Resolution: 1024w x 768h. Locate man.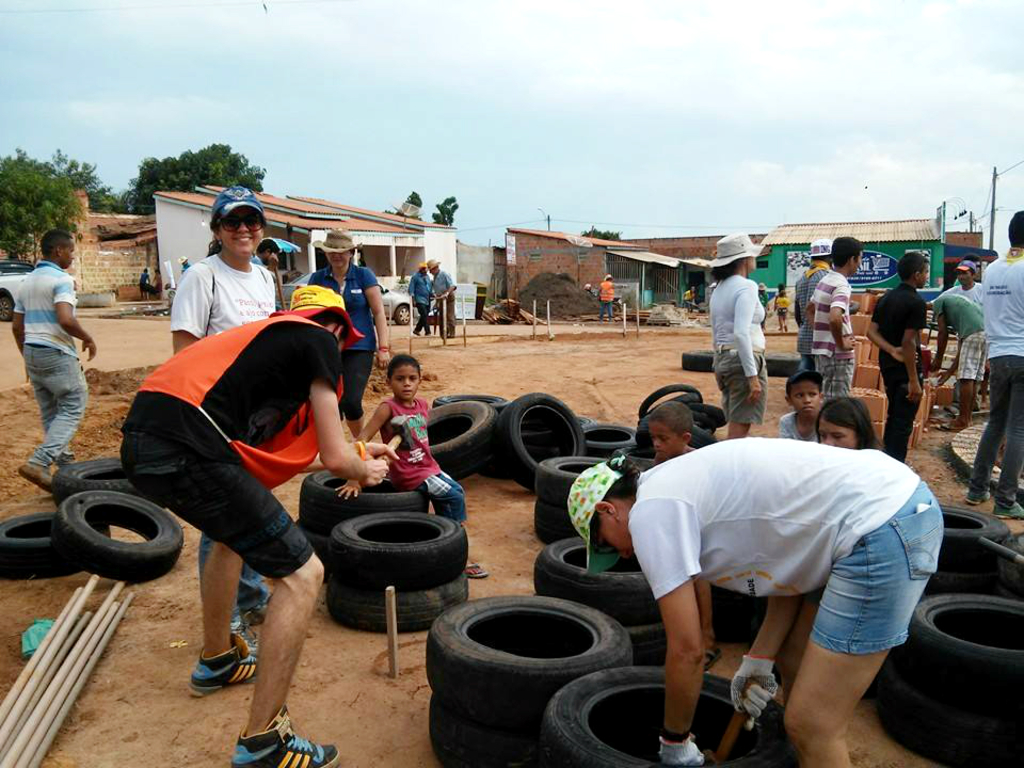
[left=119, top=283, right=400, bottom=767].
